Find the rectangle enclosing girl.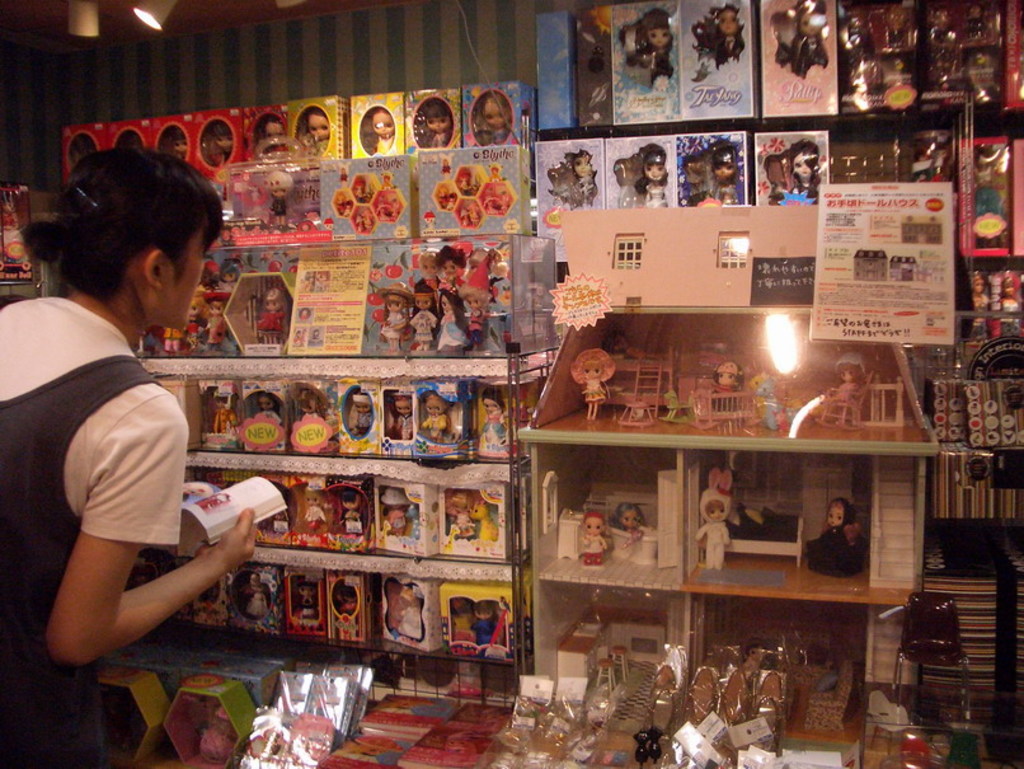
x1=423, y1=391, x2=457, y2=439.
